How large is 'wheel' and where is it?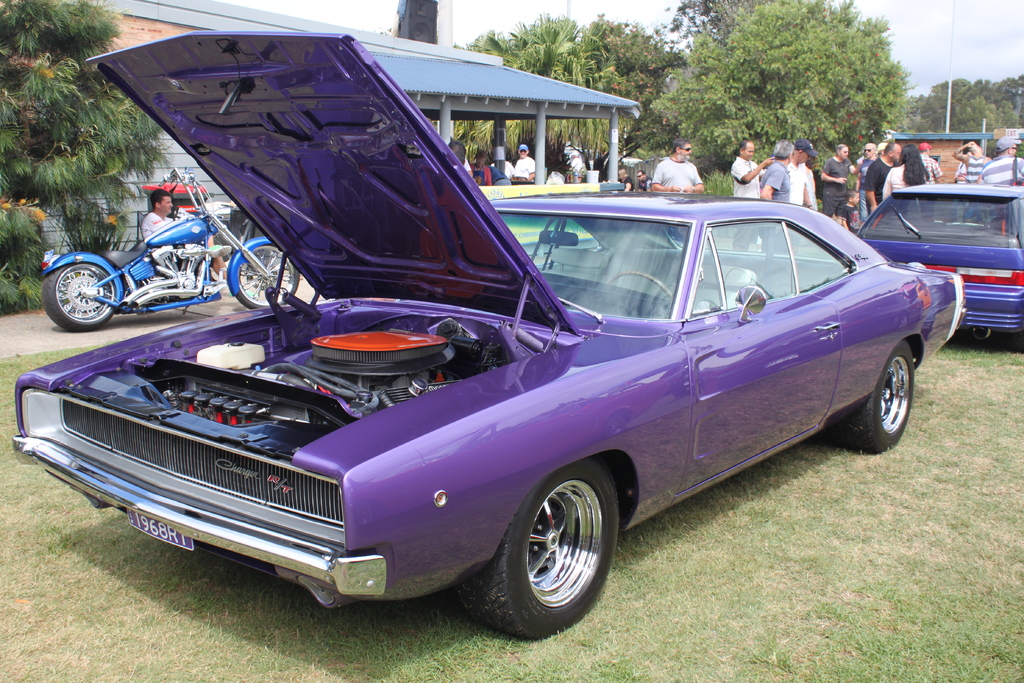
Bounding box: bbox(449, 463, 621, 634).
